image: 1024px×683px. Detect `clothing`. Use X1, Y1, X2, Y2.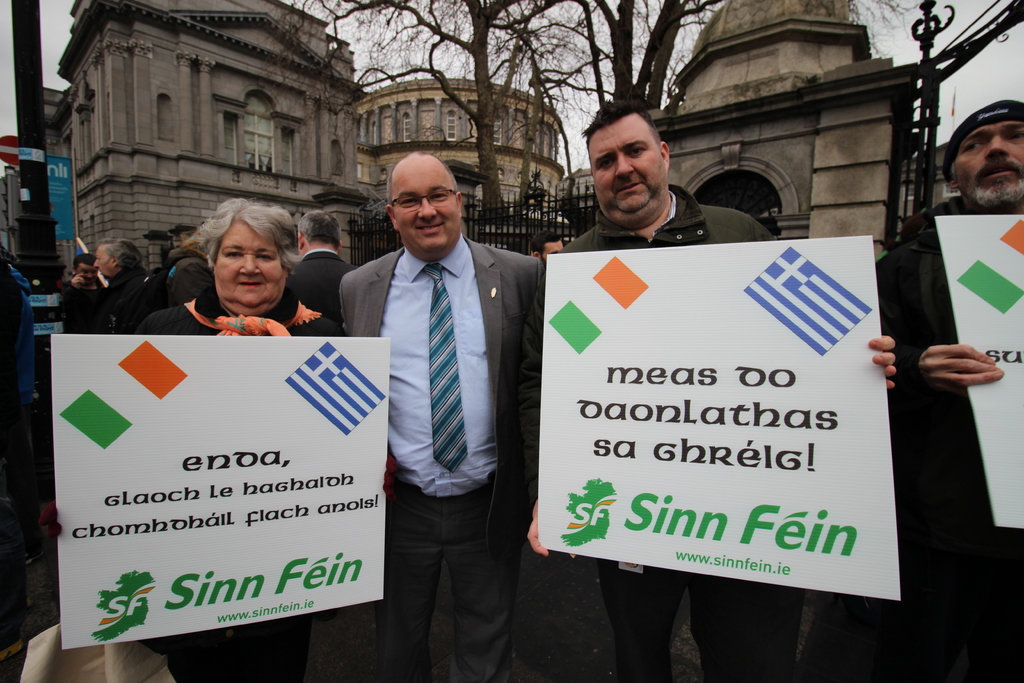
151, 613, 311, 682.
